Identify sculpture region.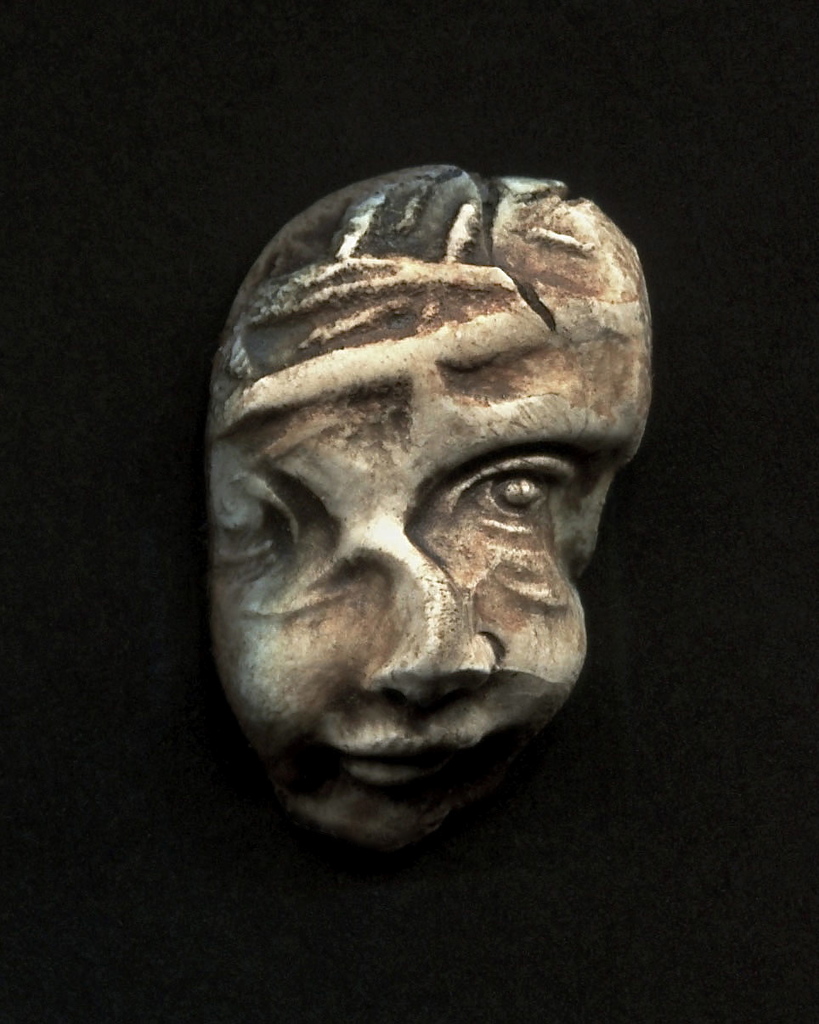
Region: rect(215, 155, 641, 865).
